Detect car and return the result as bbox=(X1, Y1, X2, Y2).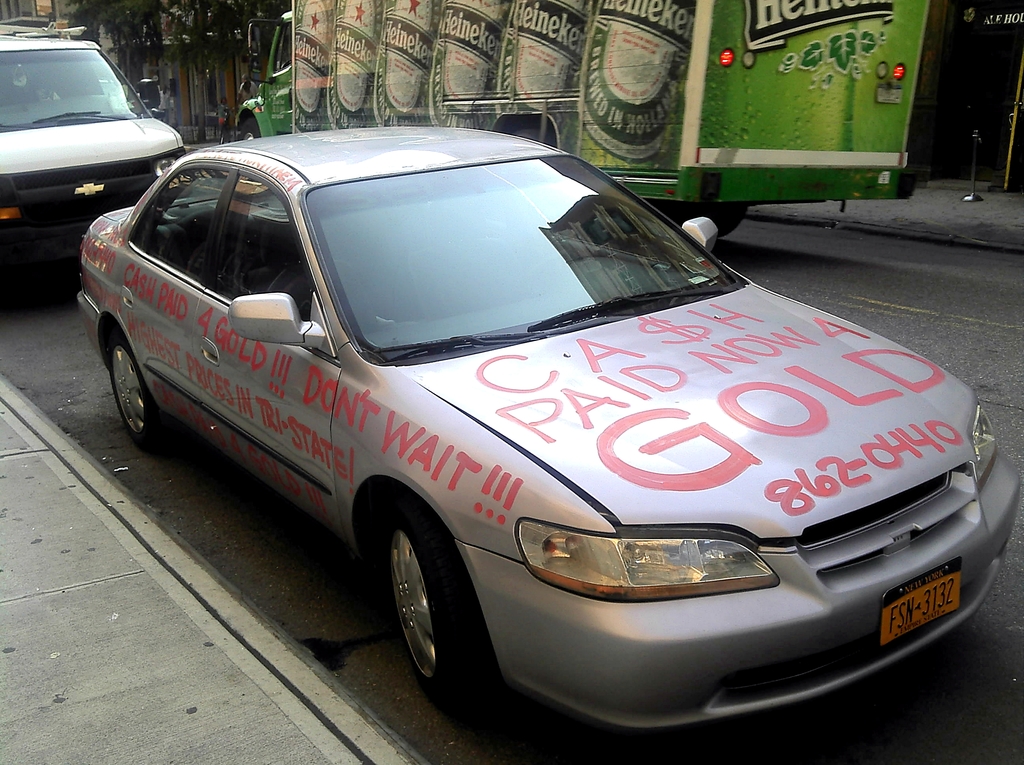
bbox=(74, 122, 1015, 750).
